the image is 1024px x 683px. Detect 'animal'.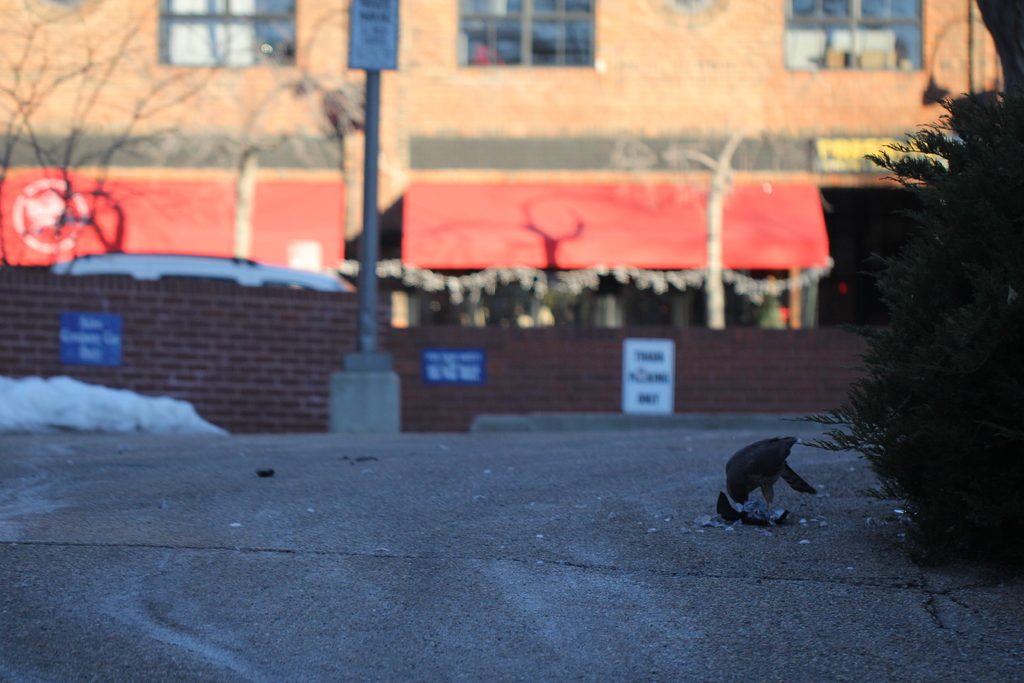
Detection: (724, 434, 816, 520).
